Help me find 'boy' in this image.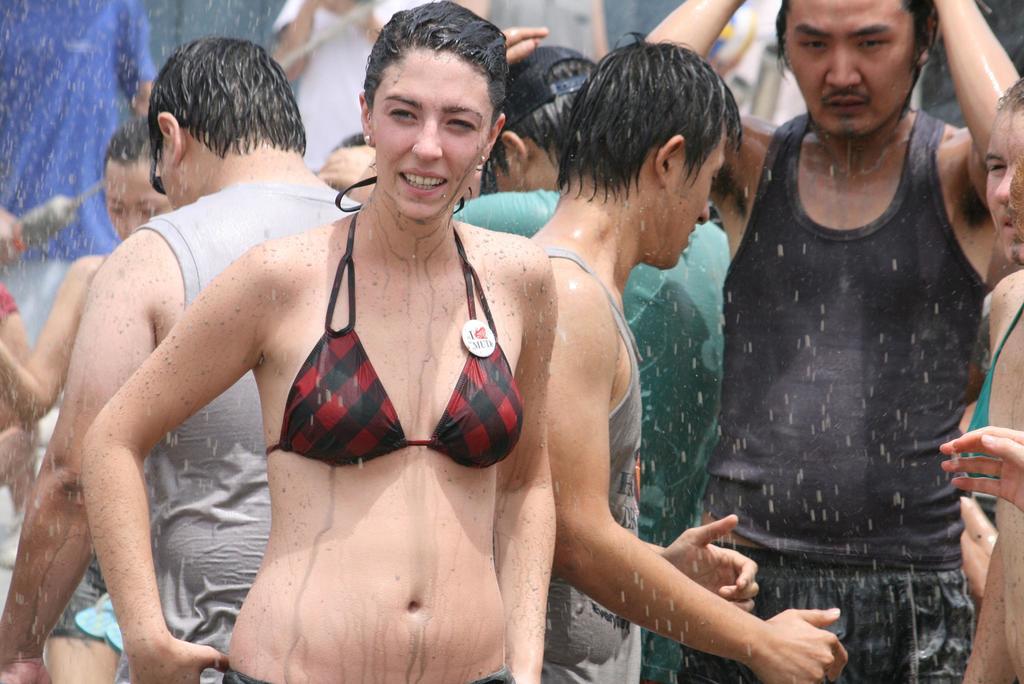
Found it: (left=517, top=51, right=851, bottom=669).
